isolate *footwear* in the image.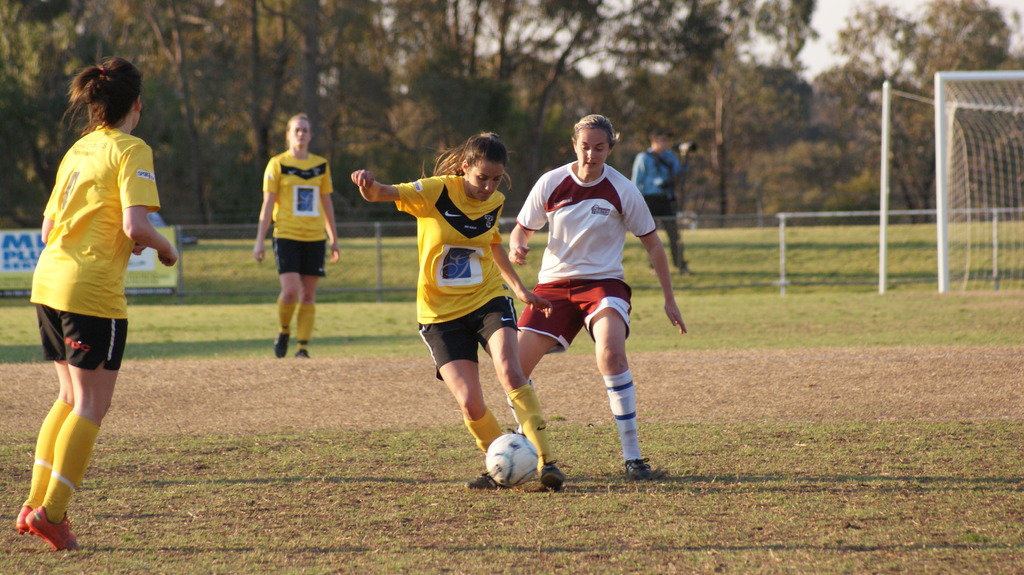
Isolated region: l=465, t=471, r=497, b=491.
